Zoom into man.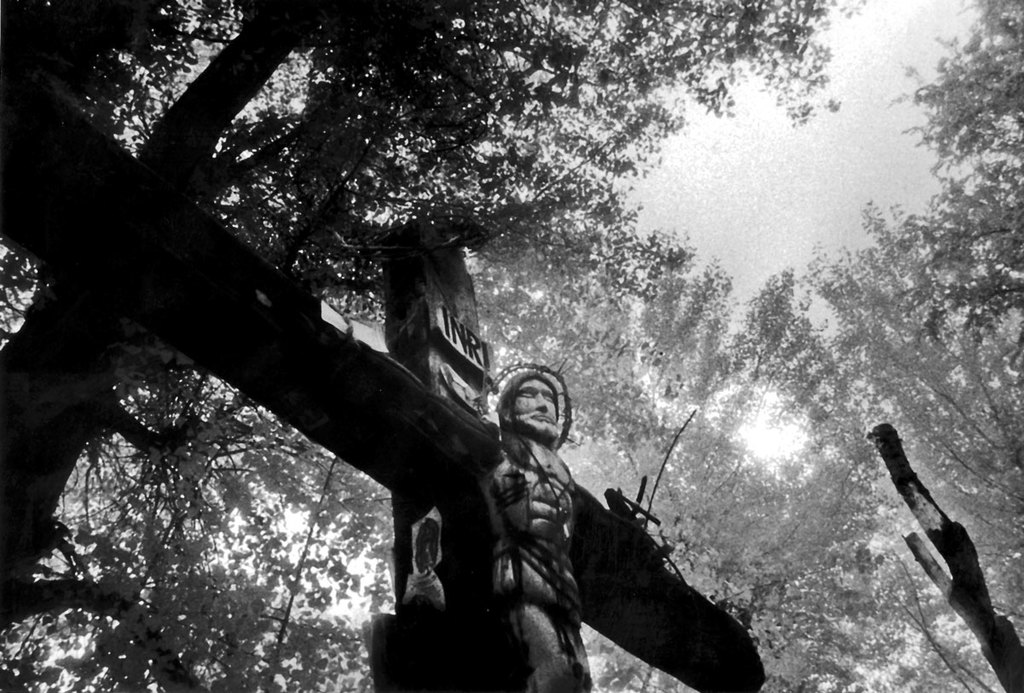
Zoom target: [x1=470, y1=371, x2=580, y2=692].
